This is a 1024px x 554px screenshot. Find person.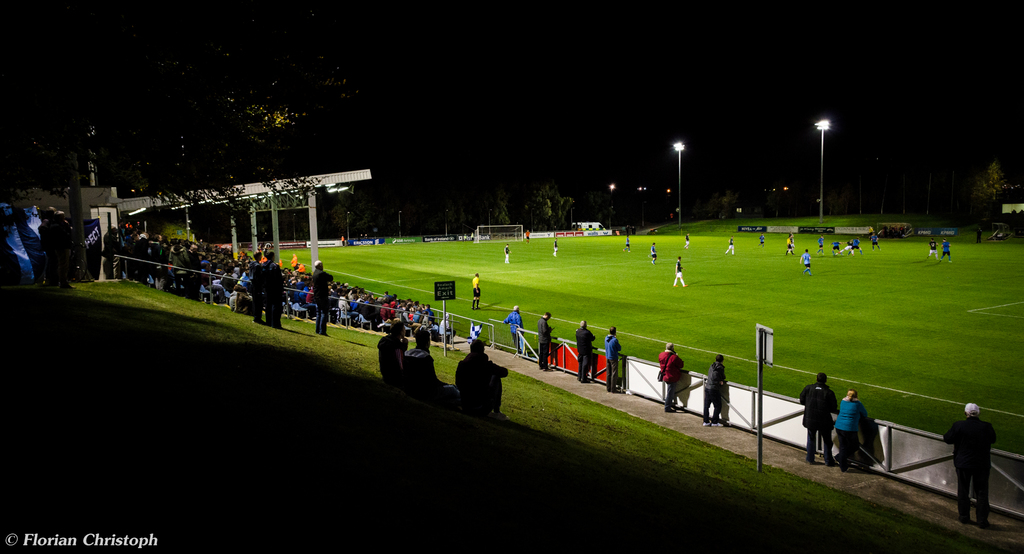
Bounding box: box(456, 340, 509, 419).
